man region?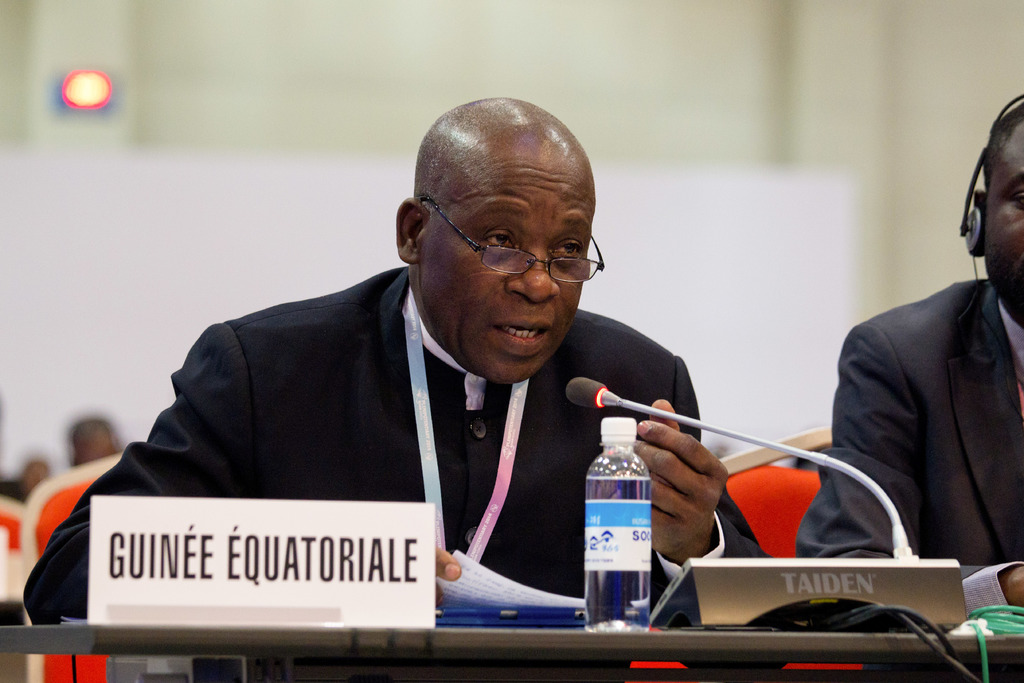
rect(105, 95, 750, 625)
